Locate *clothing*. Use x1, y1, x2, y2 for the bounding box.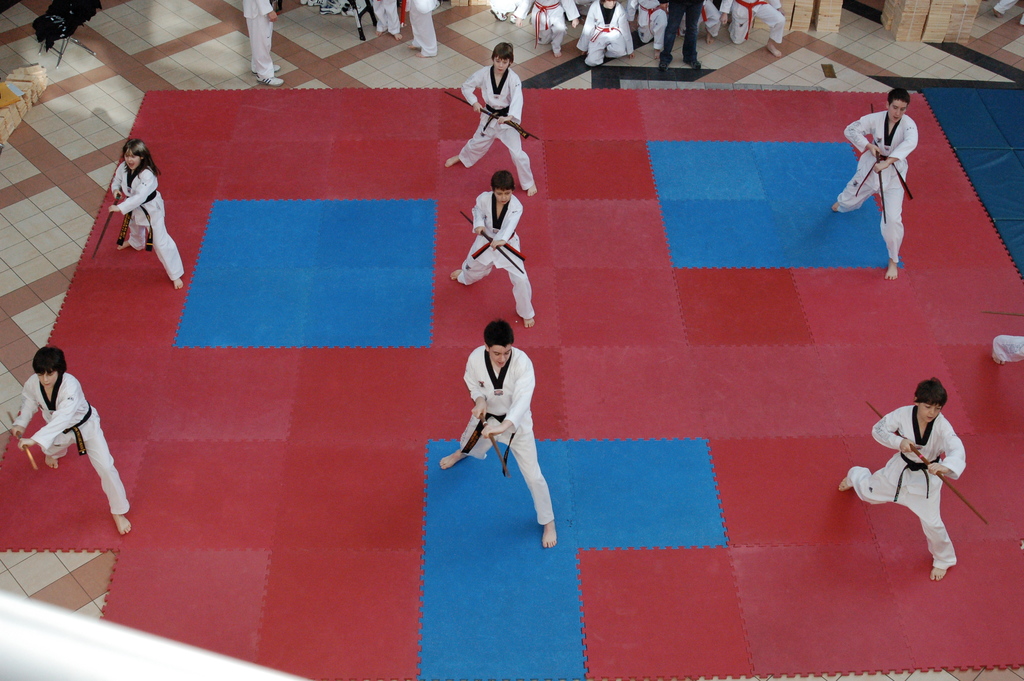
459, 63, 532, 192.
